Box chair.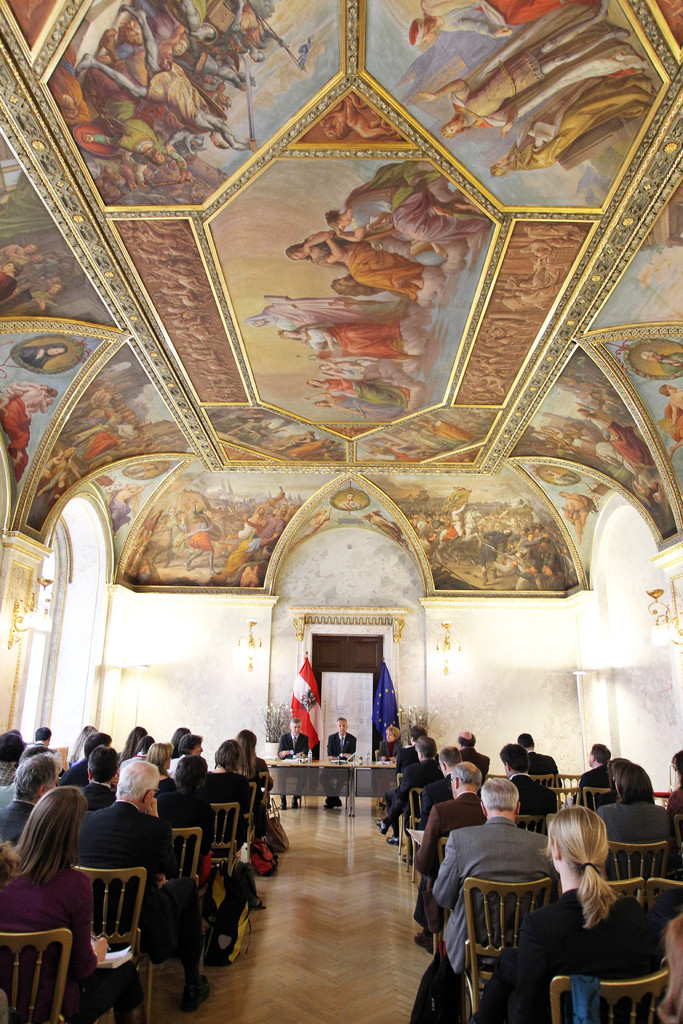
rect(463, 872, 554, 1023).
